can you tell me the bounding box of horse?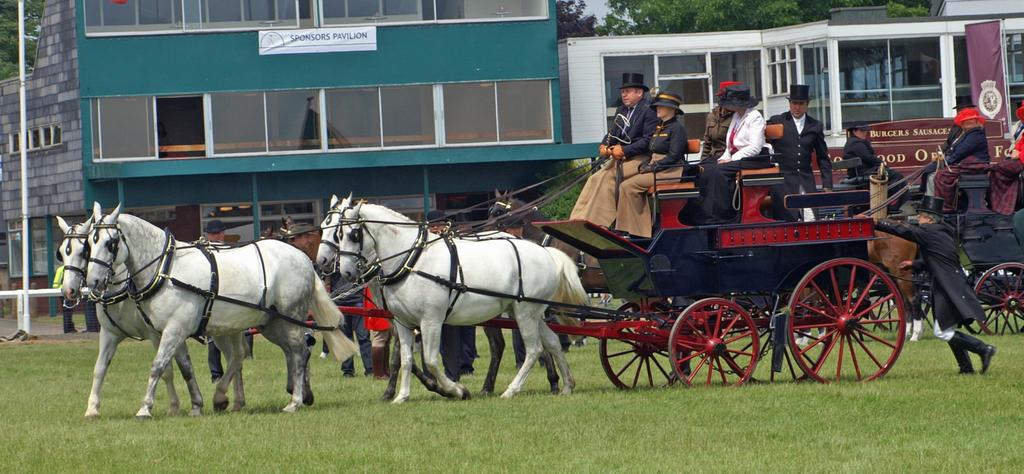
Rect(335, 193, 589, 405).
